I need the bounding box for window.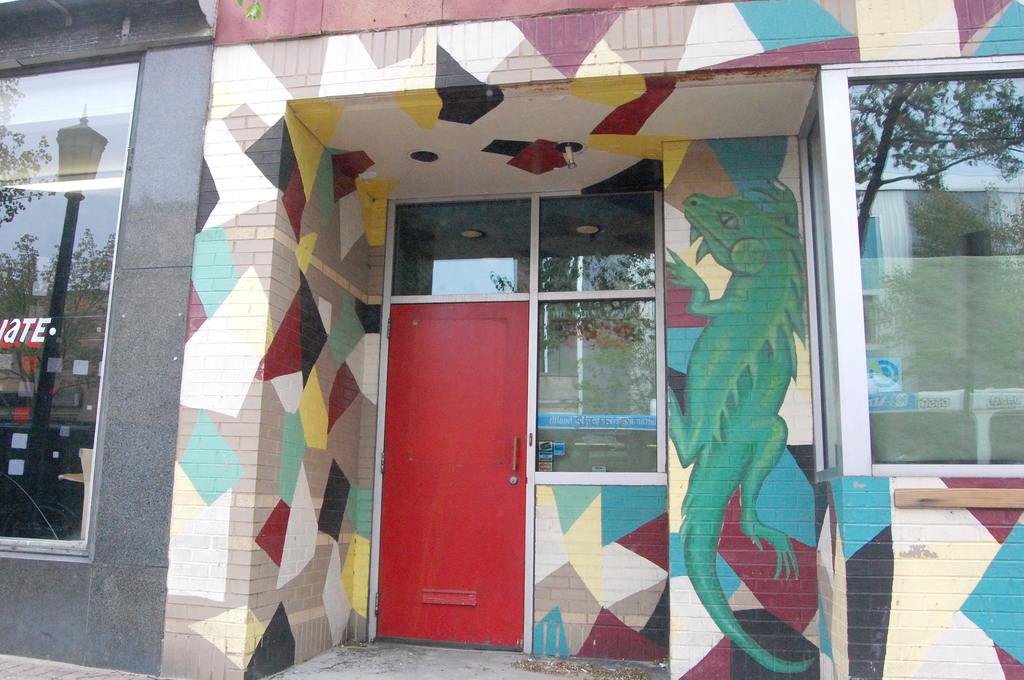
Here it is: crop(0, 52, 145, 557).
